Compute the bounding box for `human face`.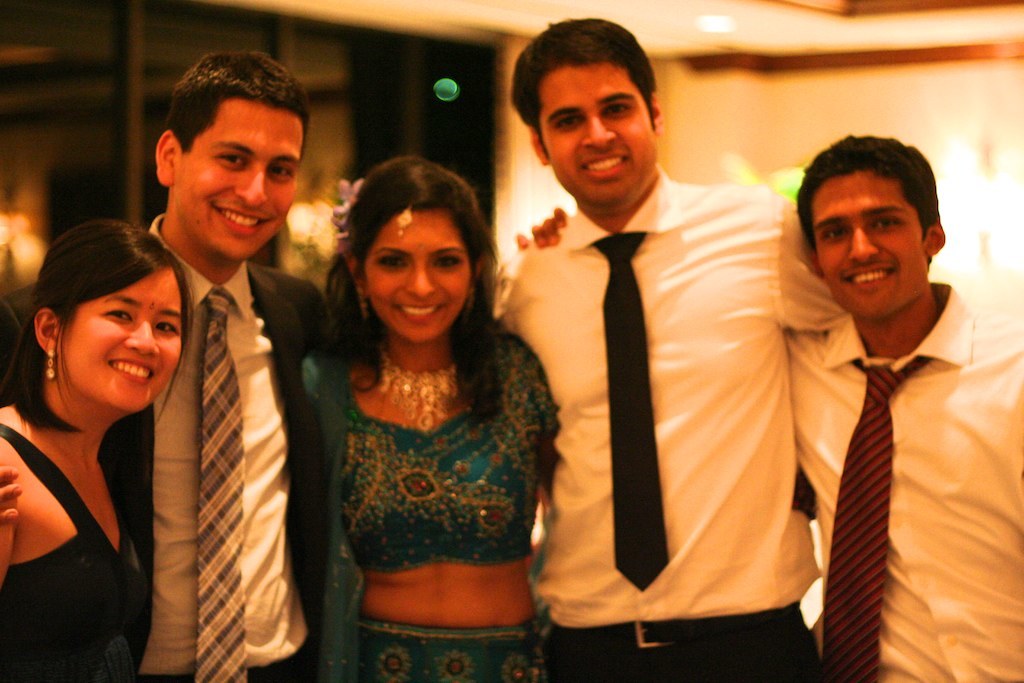
<bbox>549, 65, 658, 214</bbox>.
